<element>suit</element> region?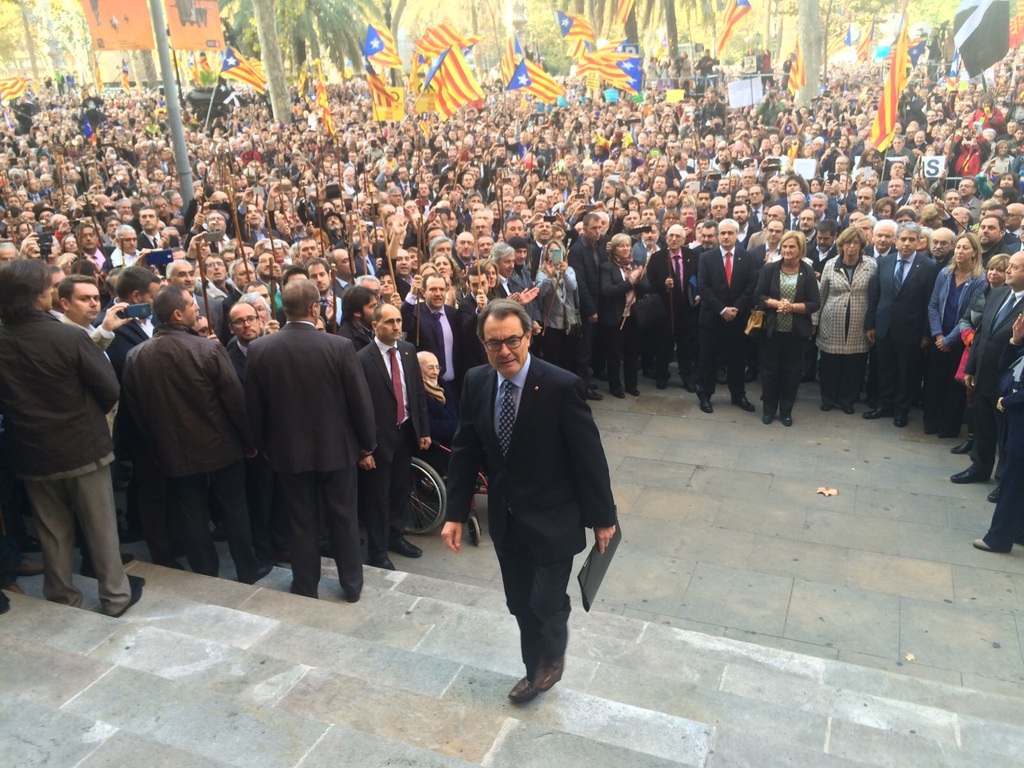
(355, 333, 429, 554)
